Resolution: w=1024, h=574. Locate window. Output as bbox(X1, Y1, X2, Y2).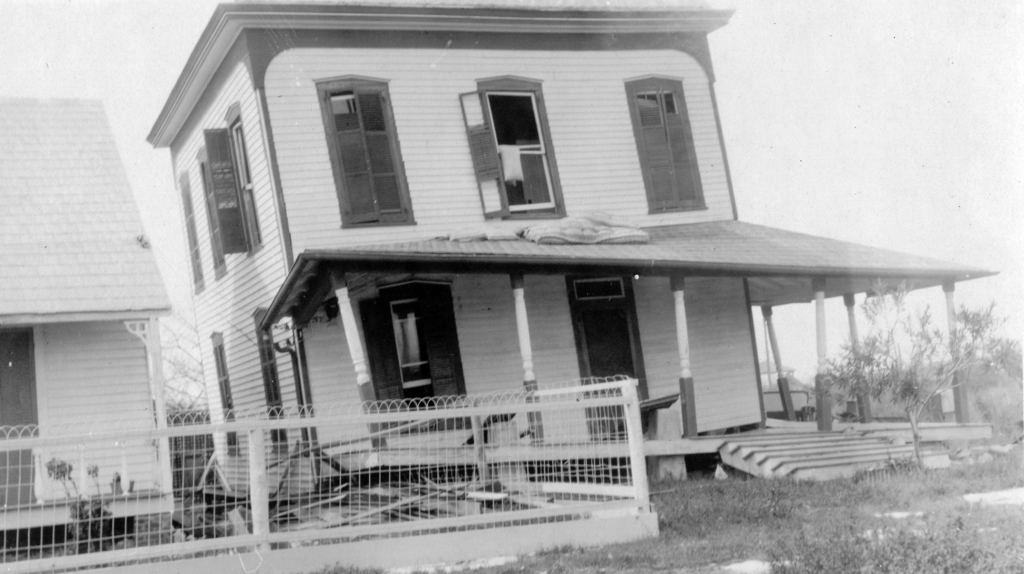
bbox(319, 63, 411, 226).
